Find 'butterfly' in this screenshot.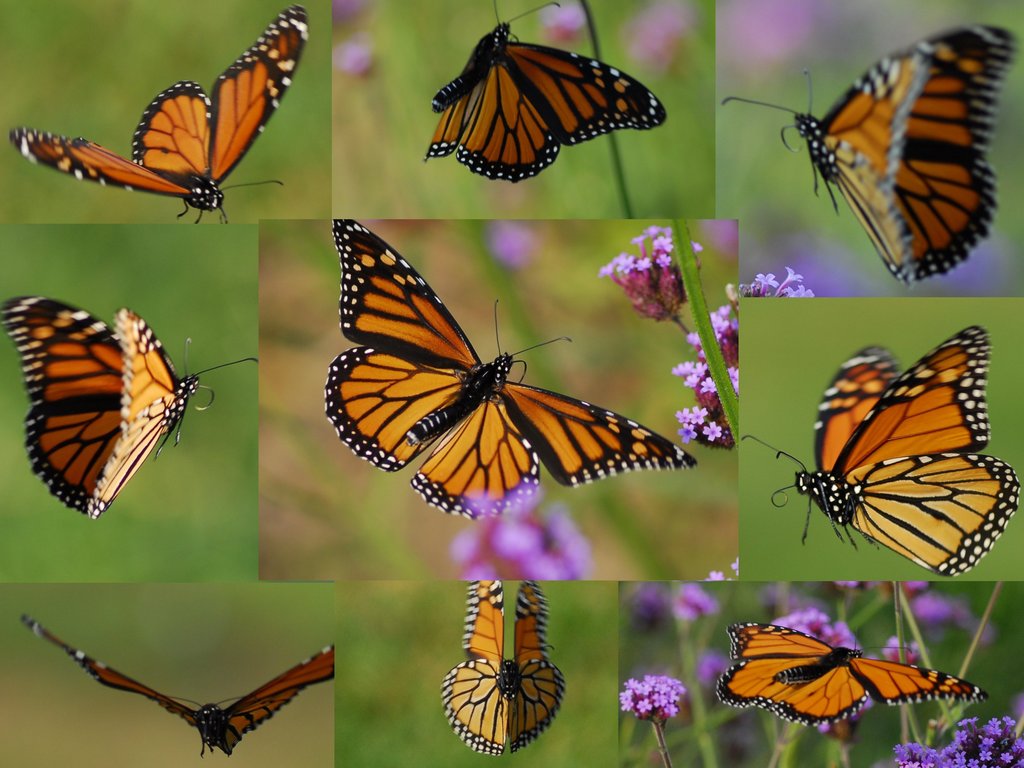
The bounding box for 'butterfly' is (left=427, top=0, right=669, bottom=184).
